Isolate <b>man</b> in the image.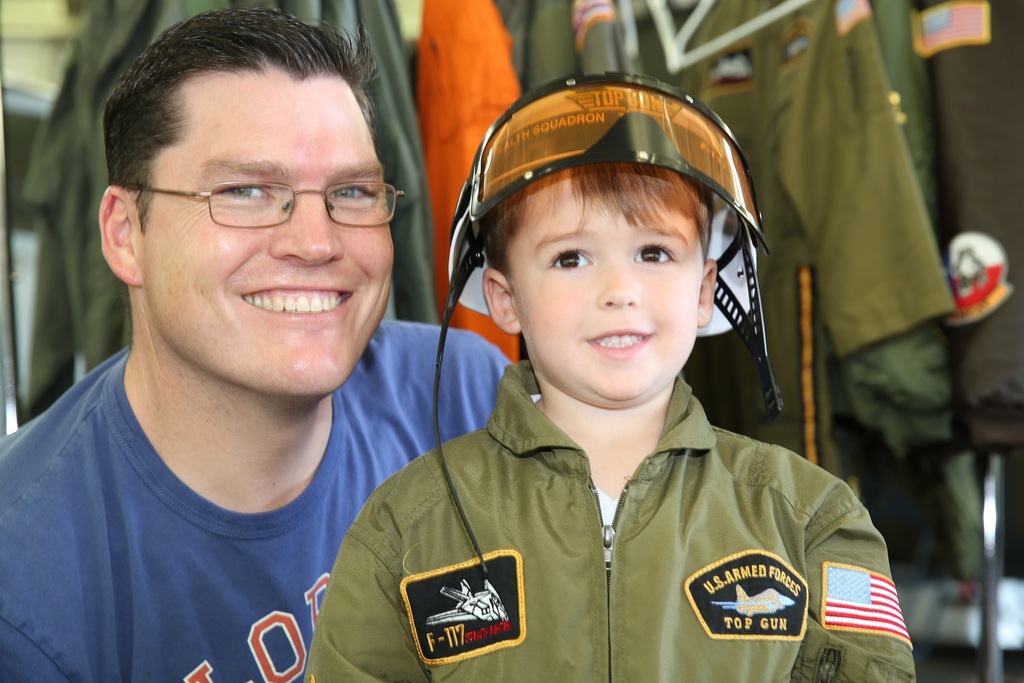
Isolated region: x1=0, y1=8, x2=526, y2=675.
